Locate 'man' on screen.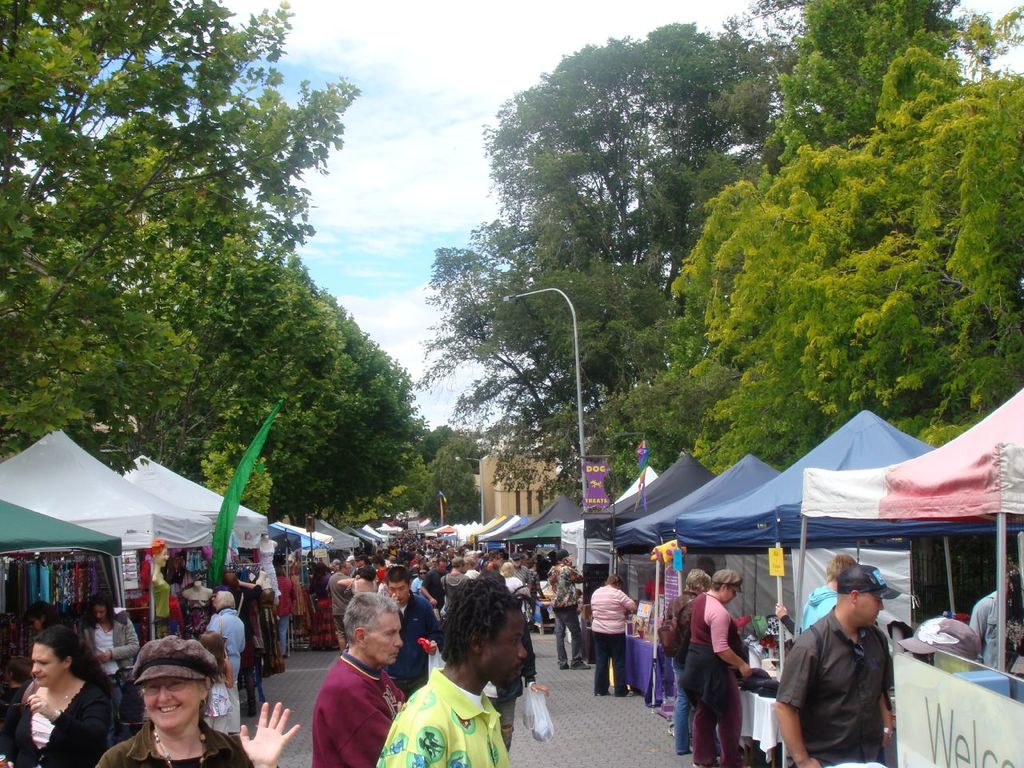
On screen at region(302, 586, 421, 766).
